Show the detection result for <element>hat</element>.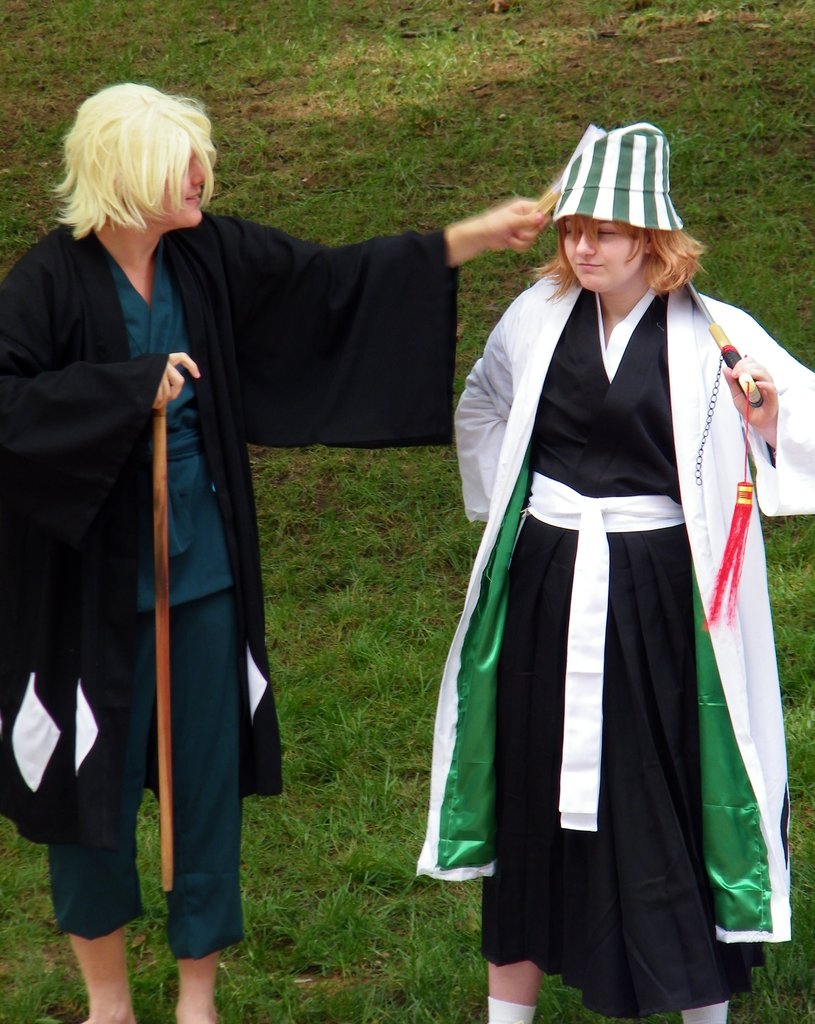
crop(552, 121, 685, 232).
